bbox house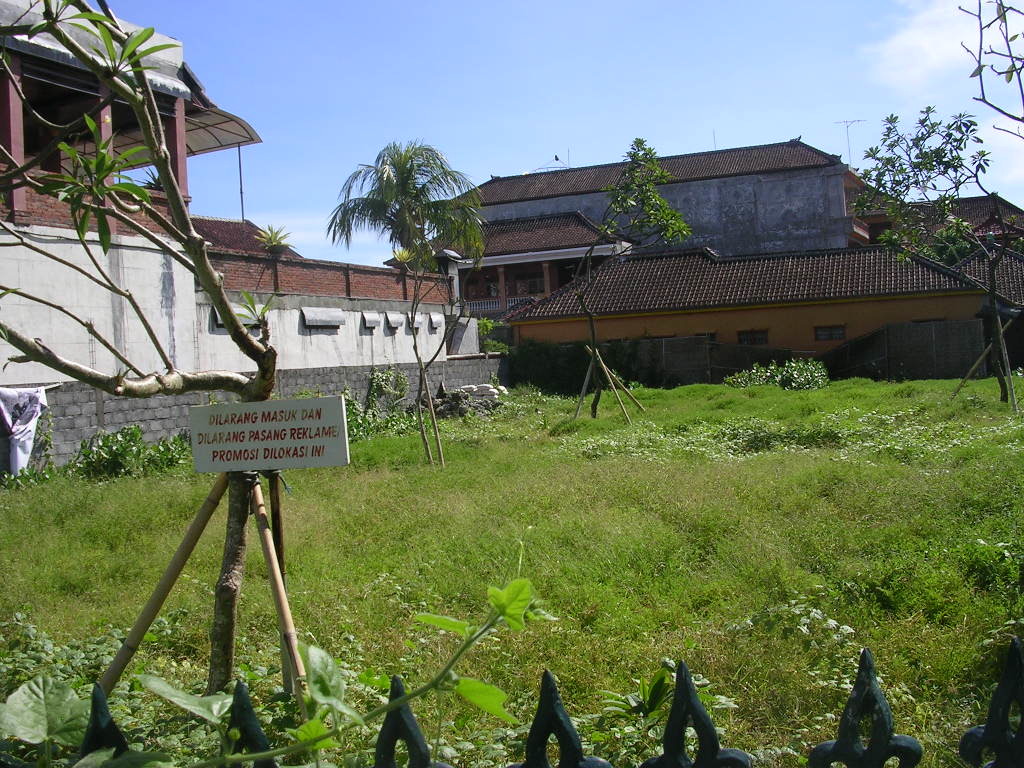
(0,0,304,258)
